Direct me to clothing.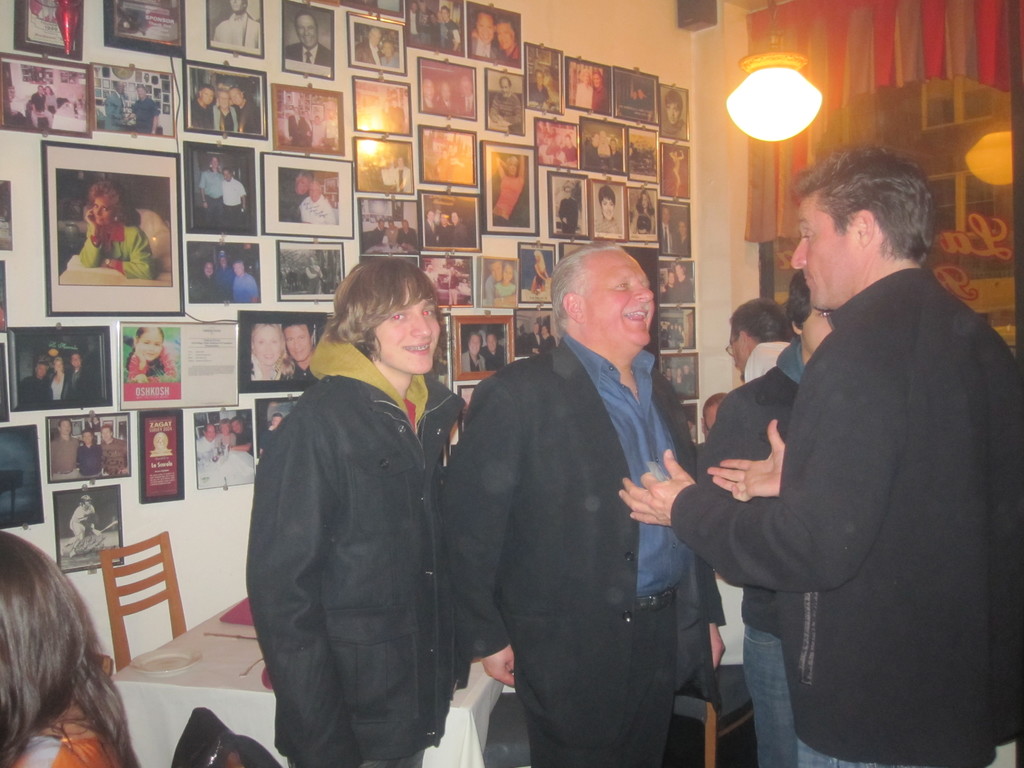
Direction: bbox(442, 332, 733, 765).
